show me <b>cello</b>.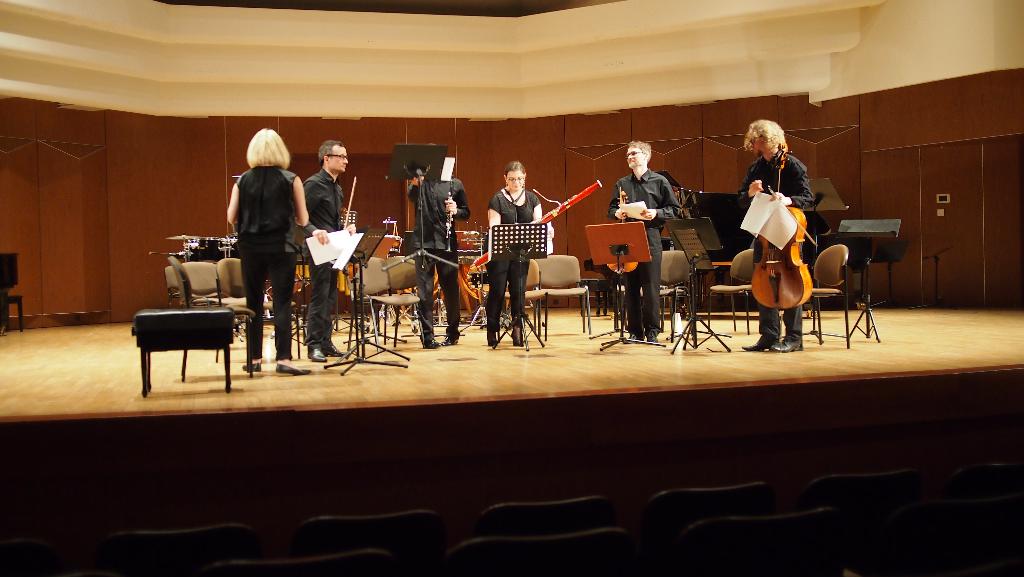
<b>cello</b> is here: (749, 148, 812, 309).
